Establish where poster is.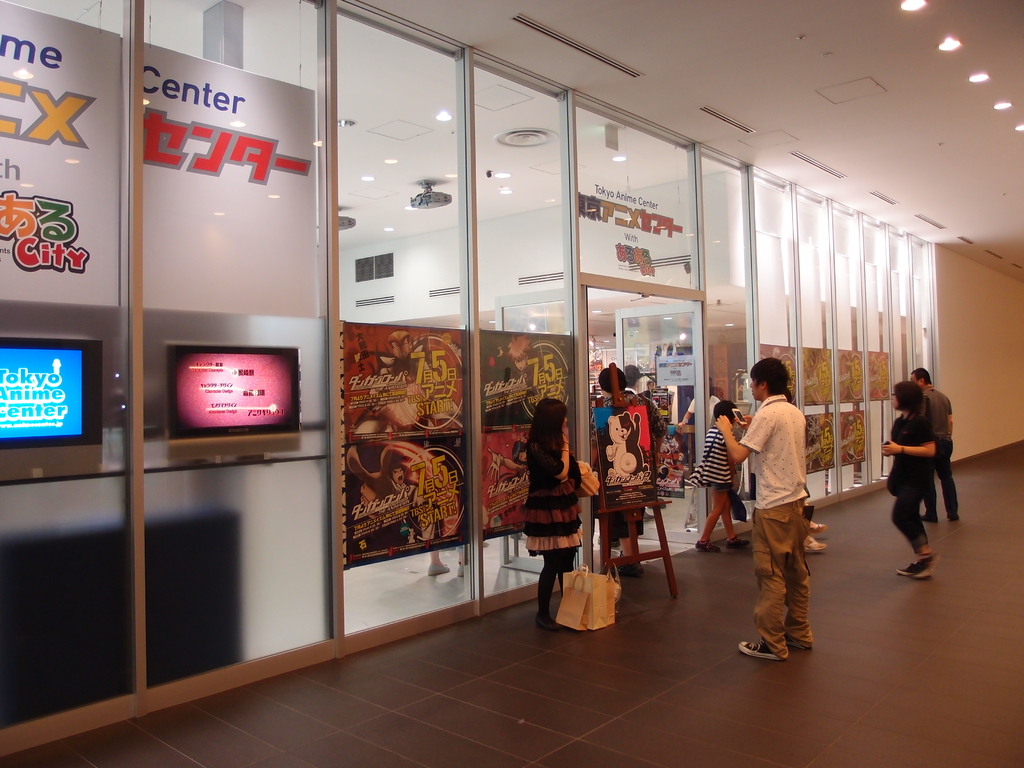
Established at bbox(760, 343, 801, 403).
